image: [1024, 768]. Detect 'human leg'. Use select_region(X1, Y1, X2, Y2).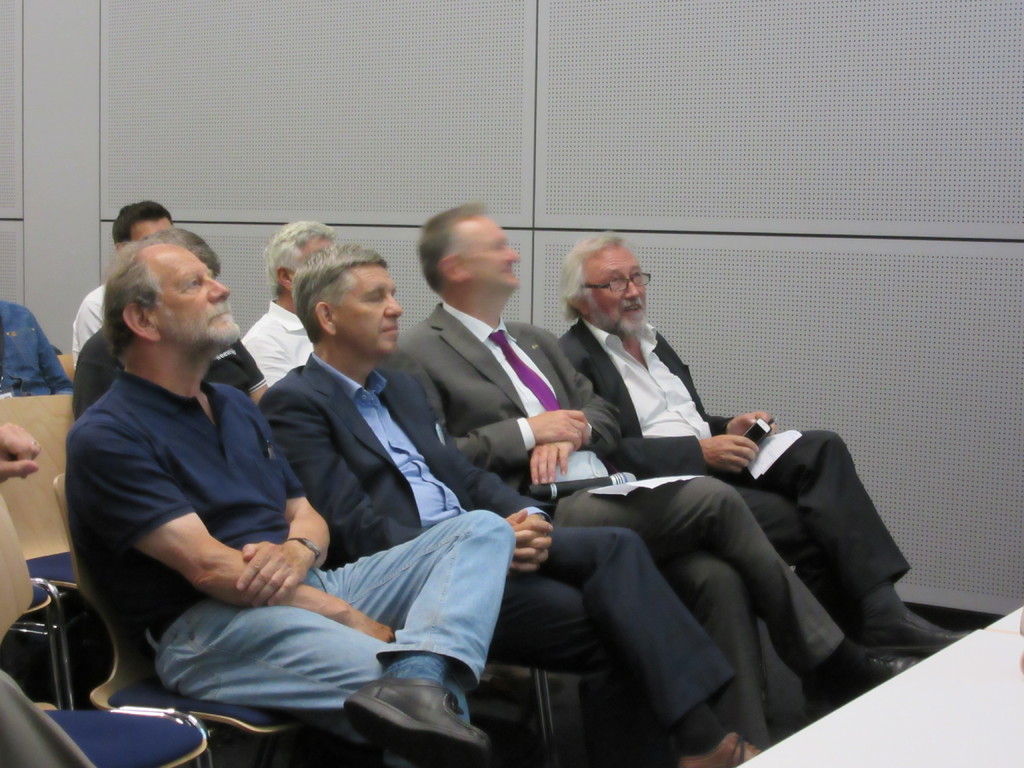
select_region(580, 481, 911, 695).
